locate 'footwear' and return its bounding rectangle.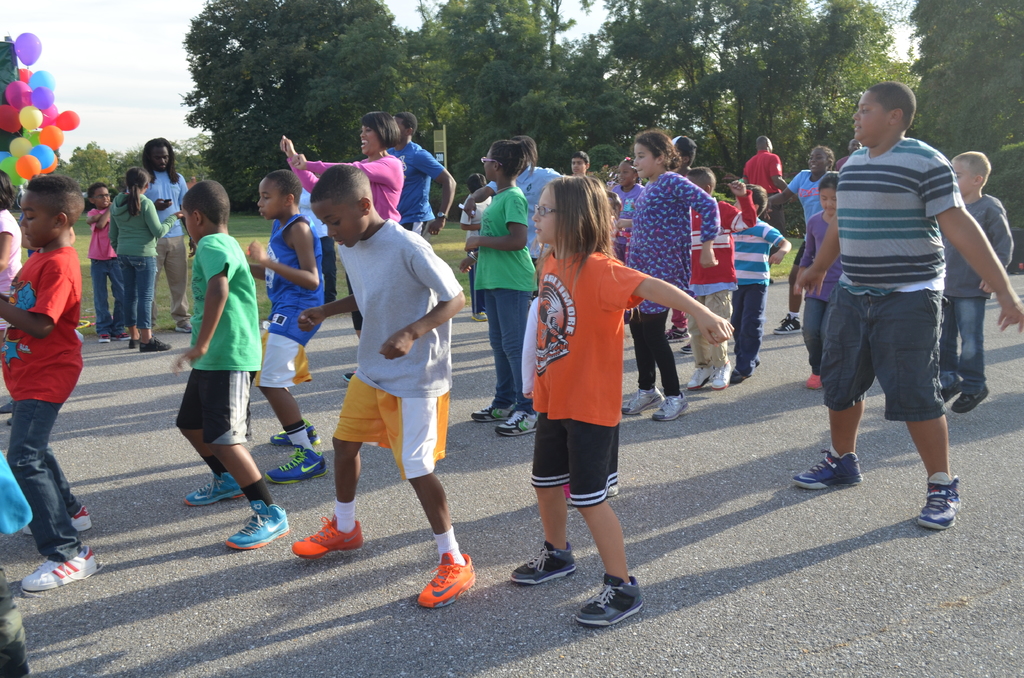
[left=681, top=342, right=692, bottom=354].
